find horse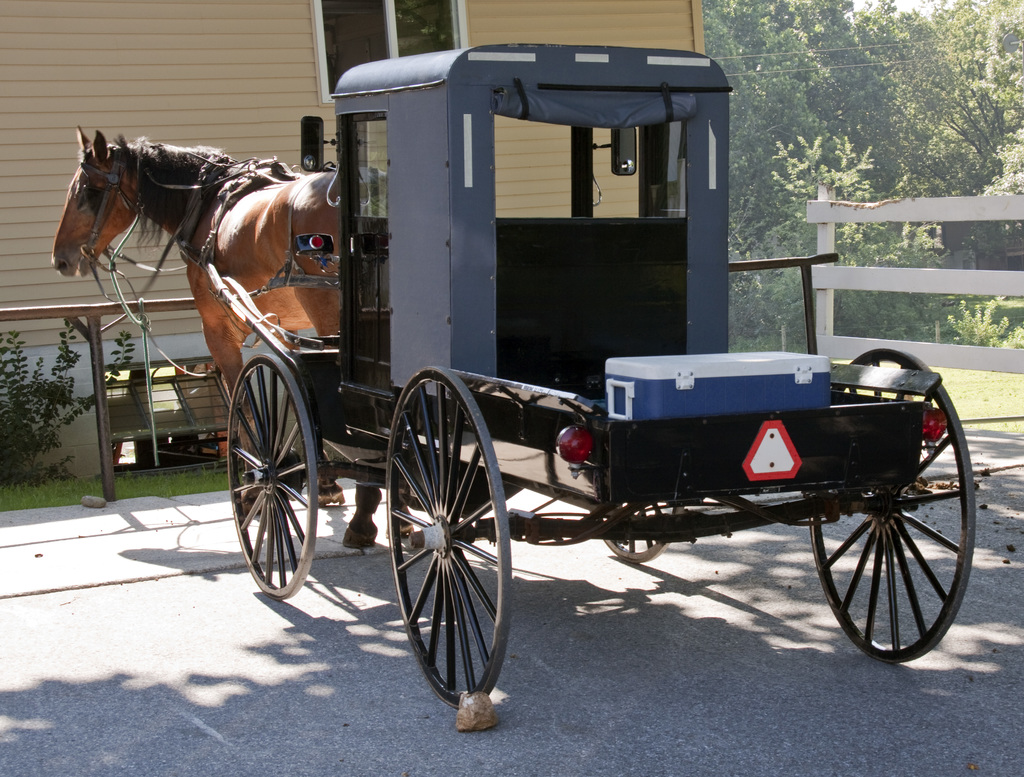
left=46, top=122, right=415, bottom=544
